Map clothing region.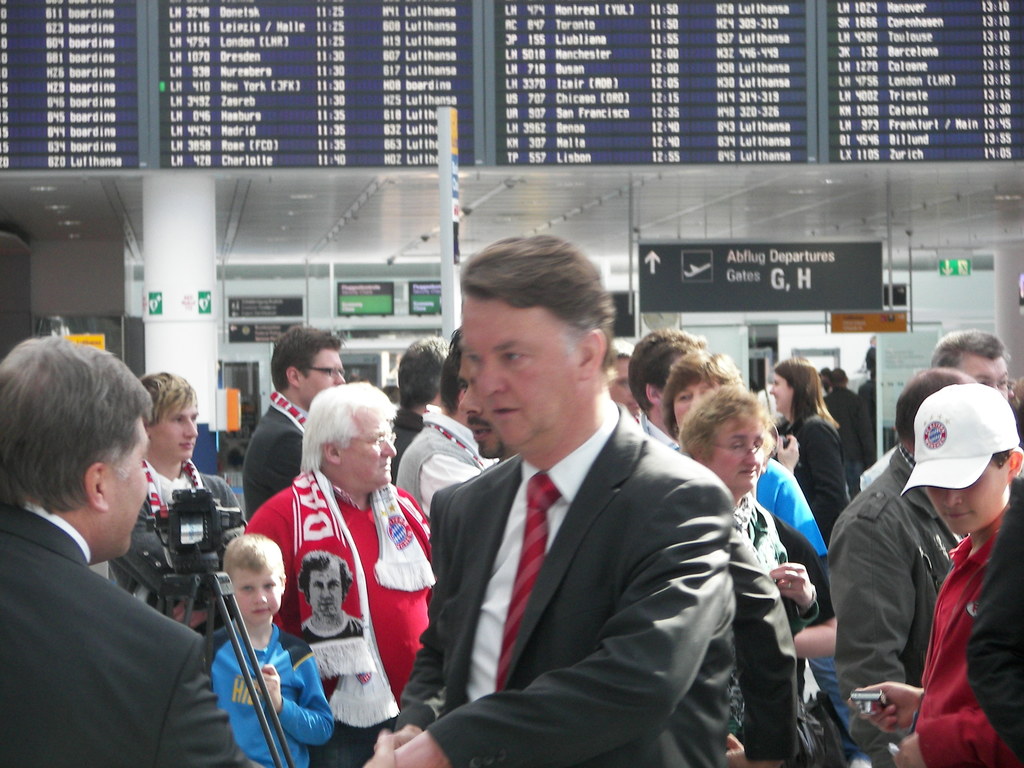
Mapped to {"x1": 0, "y1": 509, "x2": 256, "y2": 767}.
